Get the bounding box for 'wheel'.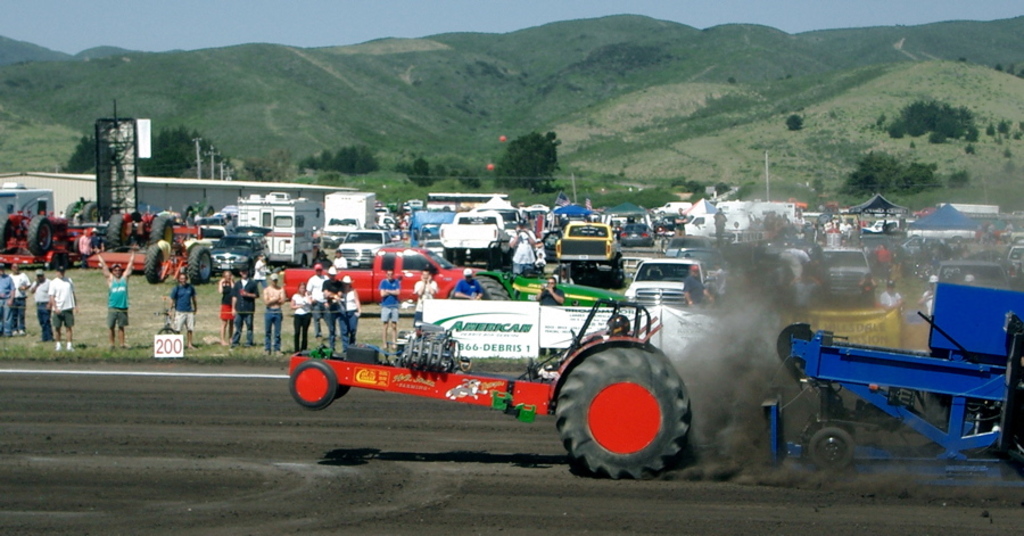
150, 213, 168, 240.
